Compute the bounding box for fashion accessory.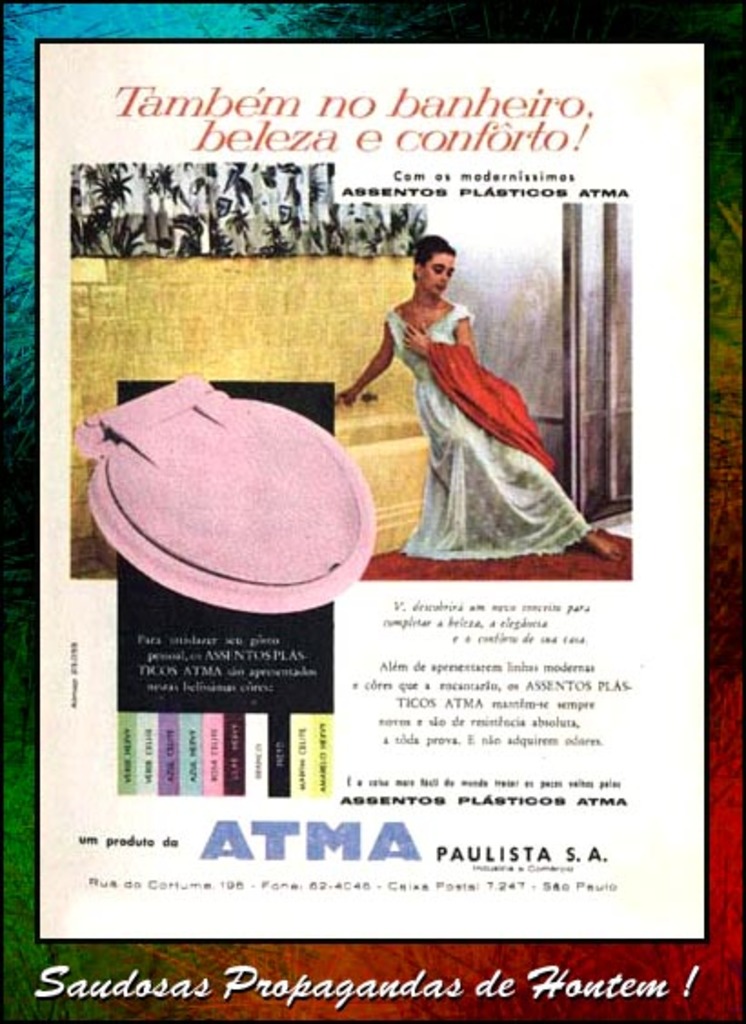
crop(71, 371, 380, 617).
